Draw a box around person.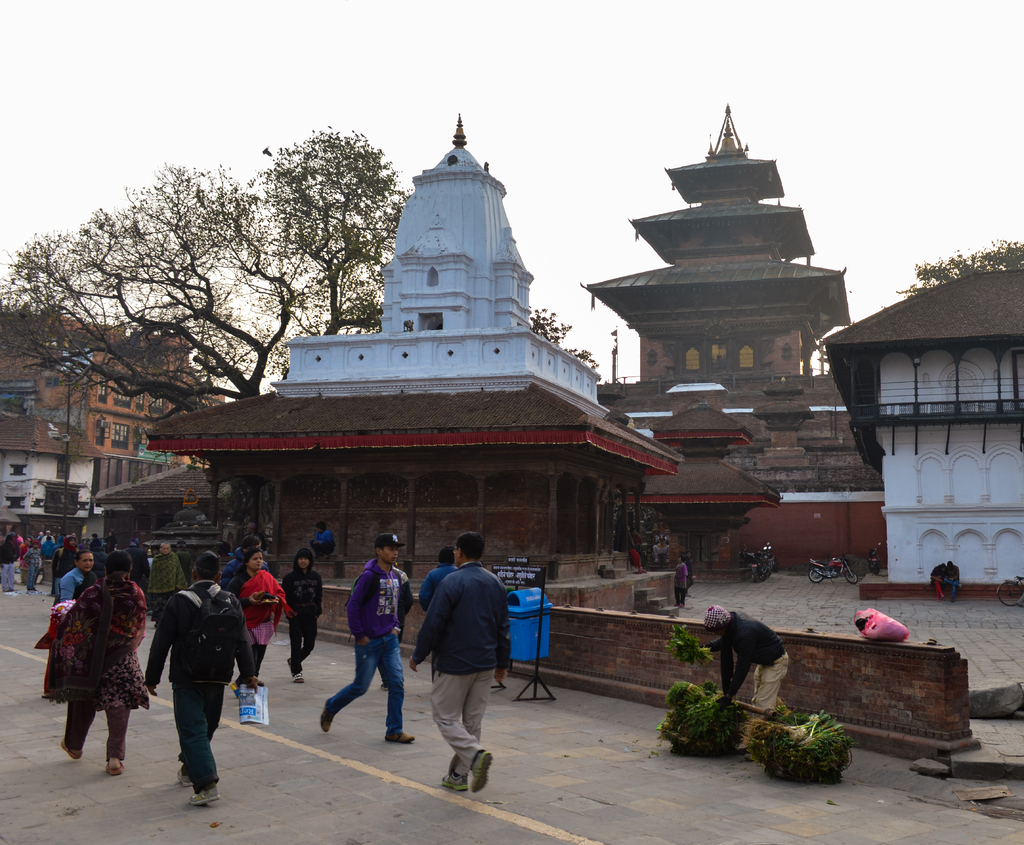
33, 547, 149, 768.
